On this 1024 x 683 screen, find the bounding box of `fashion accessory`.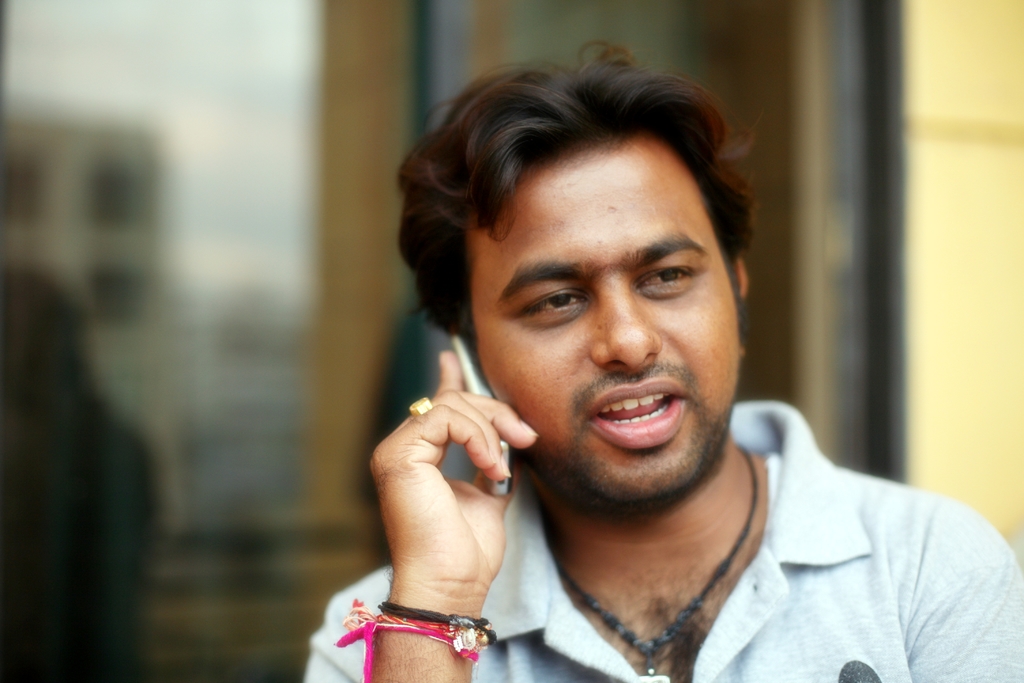
Bounding box: {"x1": 545, "y1": 440, "x2": 761, "y2": 682}.
